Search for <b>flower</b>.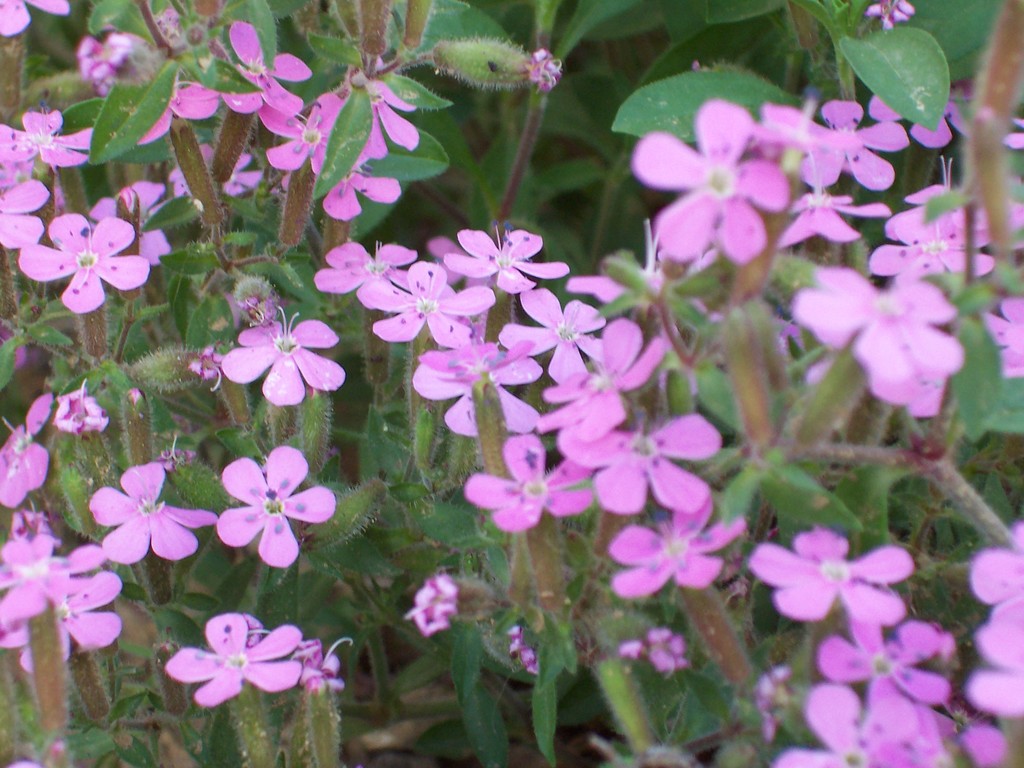
Found at x1=505 y1=616 x2=543 y2=675.
